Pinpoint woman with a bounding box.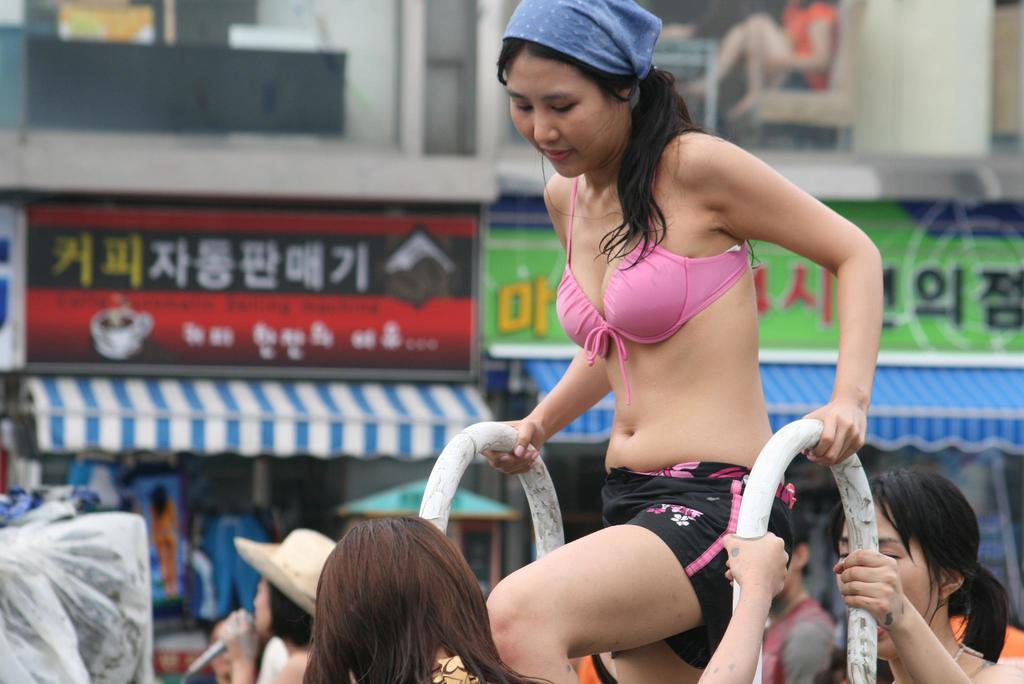
<region>819, 435, 1023, 678</region>.
